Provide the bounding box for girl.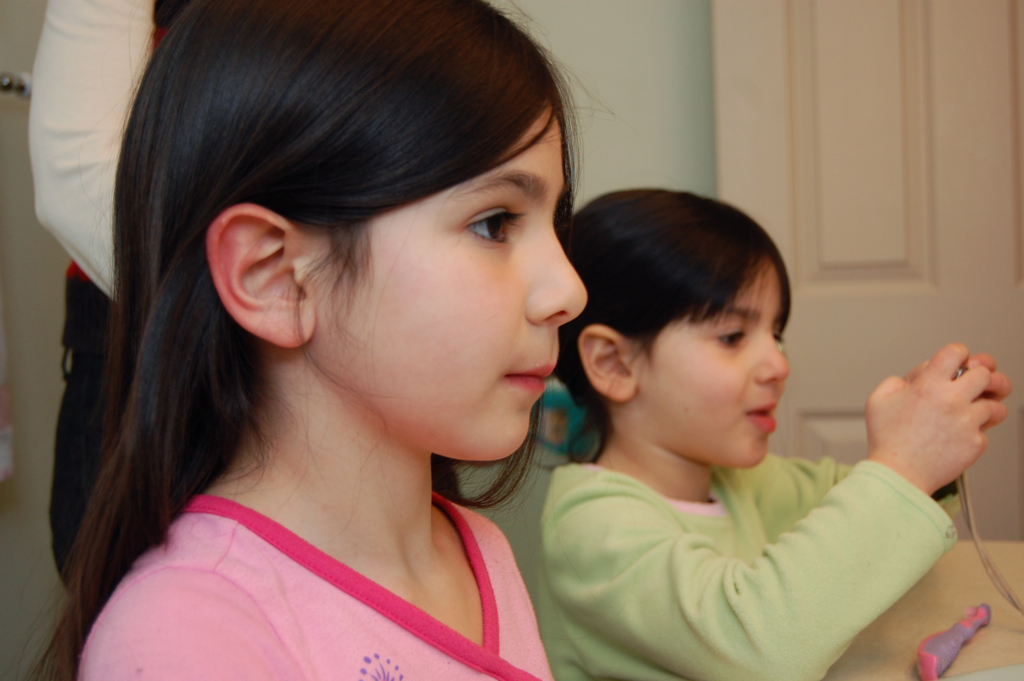
pyautogui.locateOnScreen(534, 185, 1011, 680).
